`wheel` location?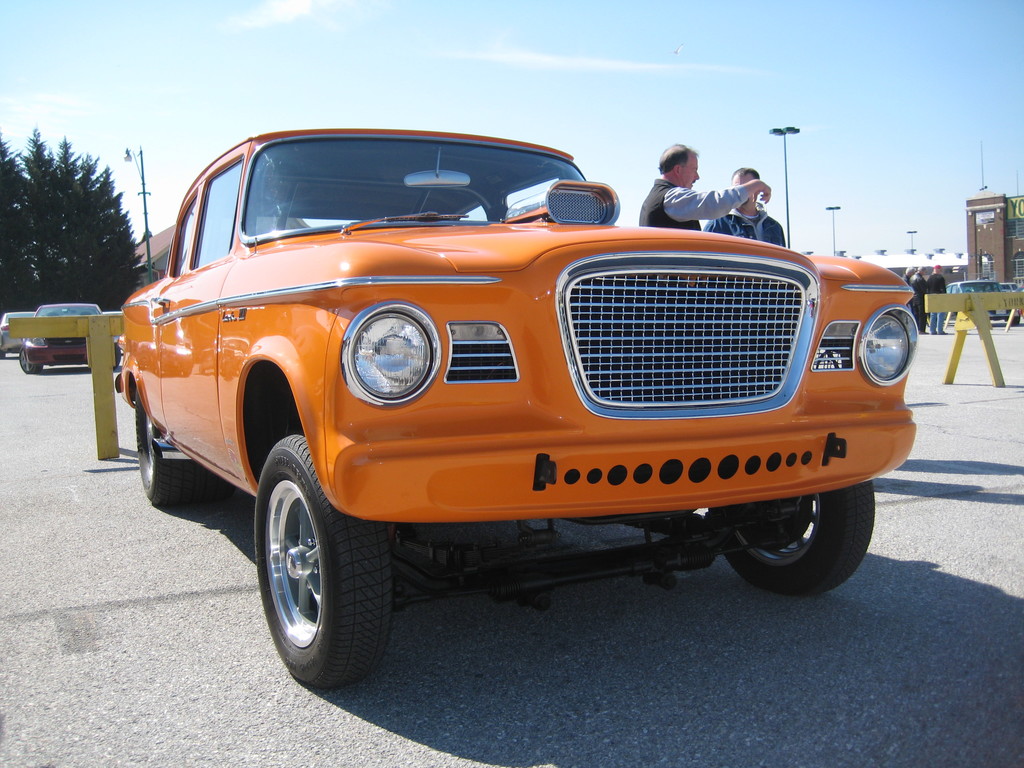
20/348/40/376
